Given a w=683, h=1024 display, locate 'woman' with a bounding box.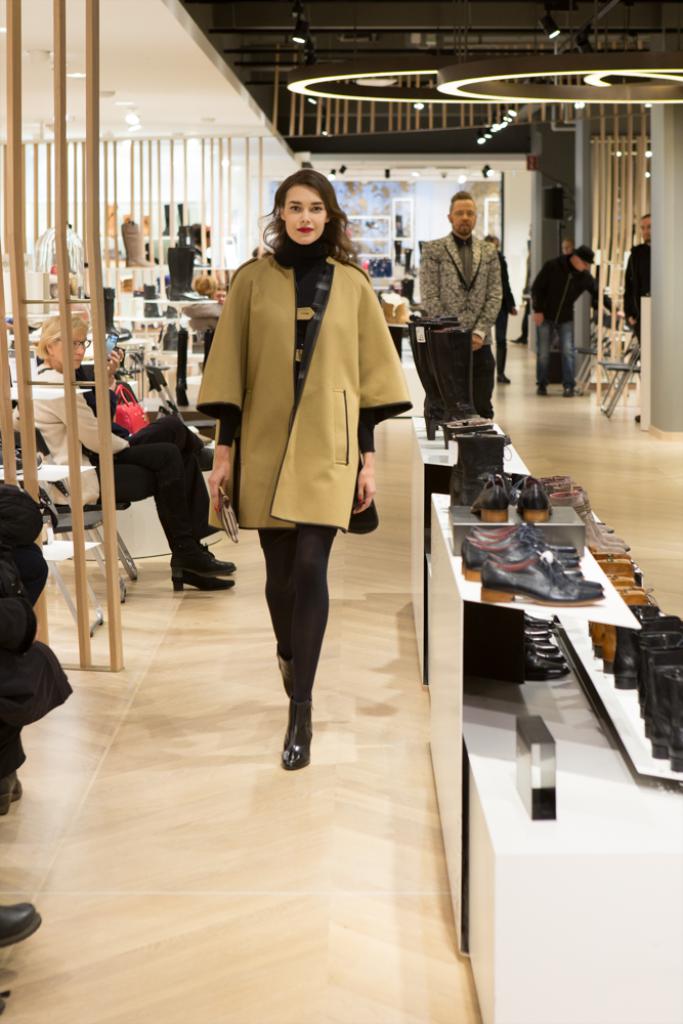
Located: 188, 162, 405, 773.
